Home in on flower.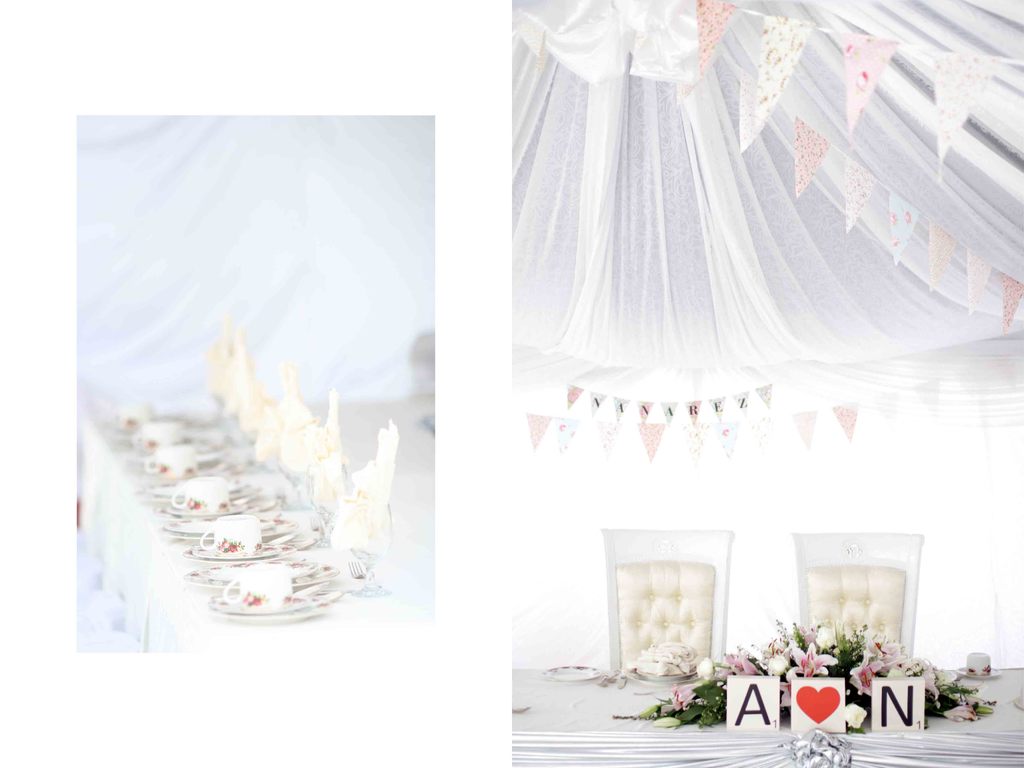
Homed in at [191,499,202,509].
